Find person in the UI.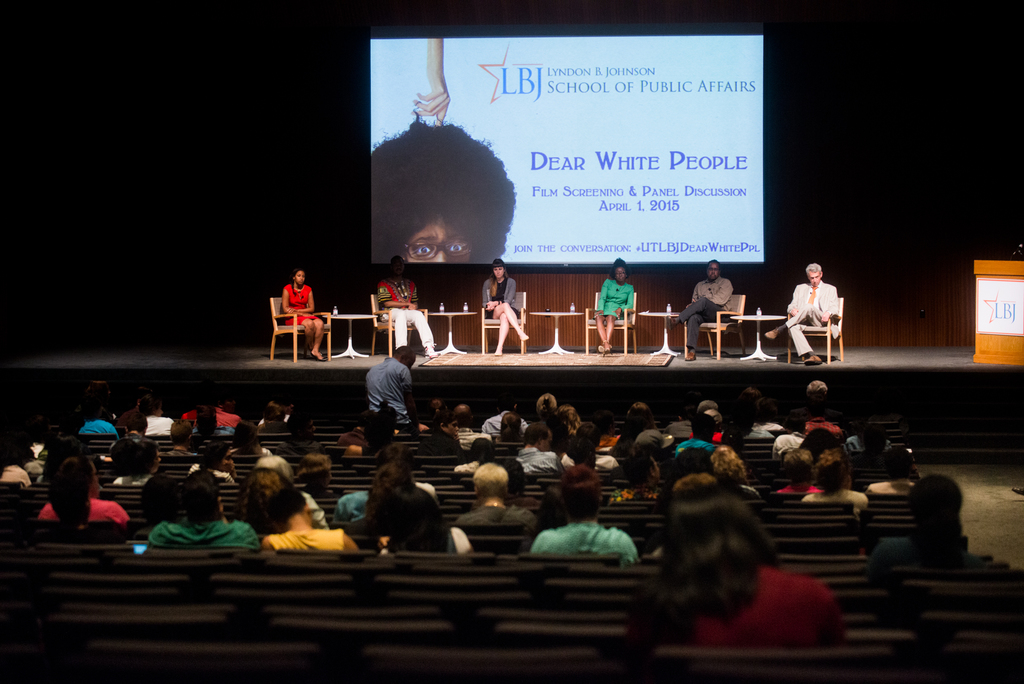
UI element at box(671, 261, 726, 361).
